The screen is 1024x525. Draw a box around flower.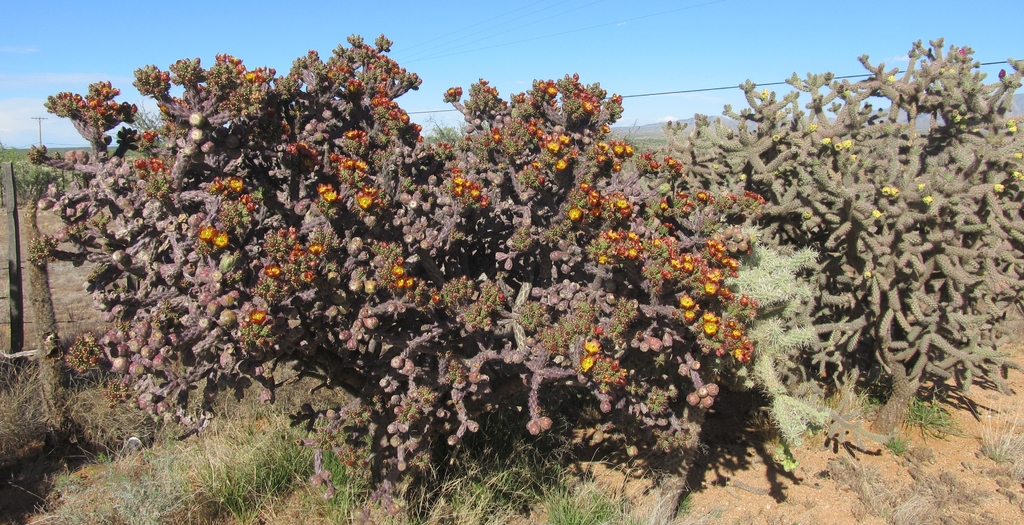
325:192:340:200.
